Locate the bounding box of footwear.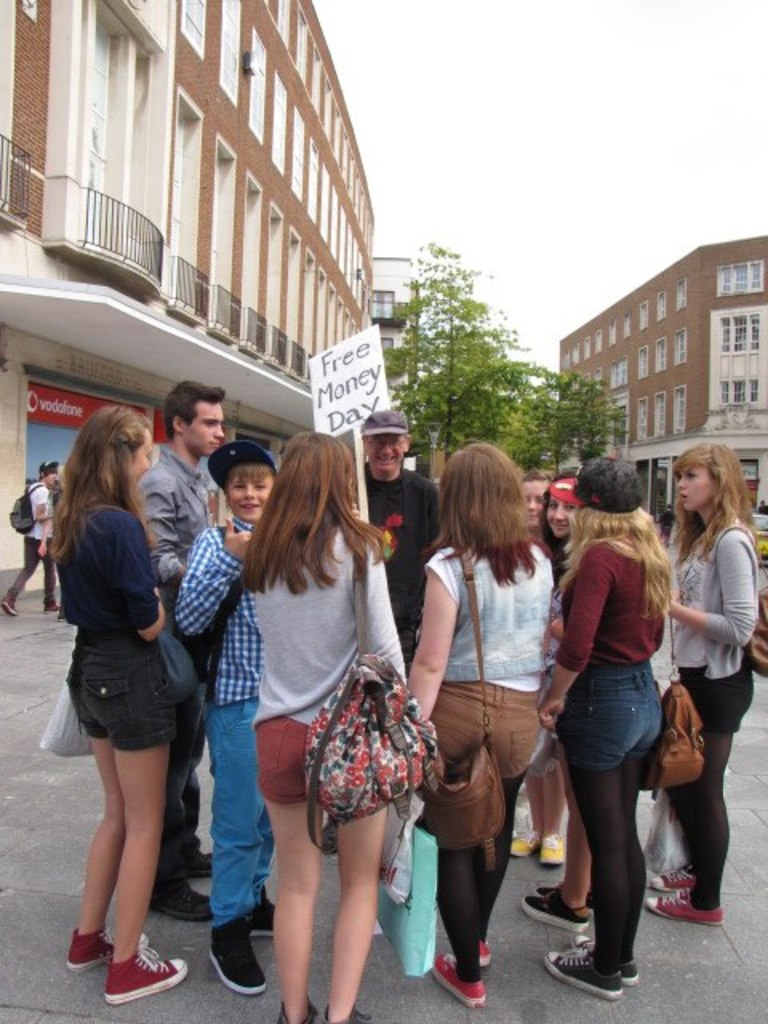
Bounding box: x1=45, y1=600, x2=59, y2=622.
